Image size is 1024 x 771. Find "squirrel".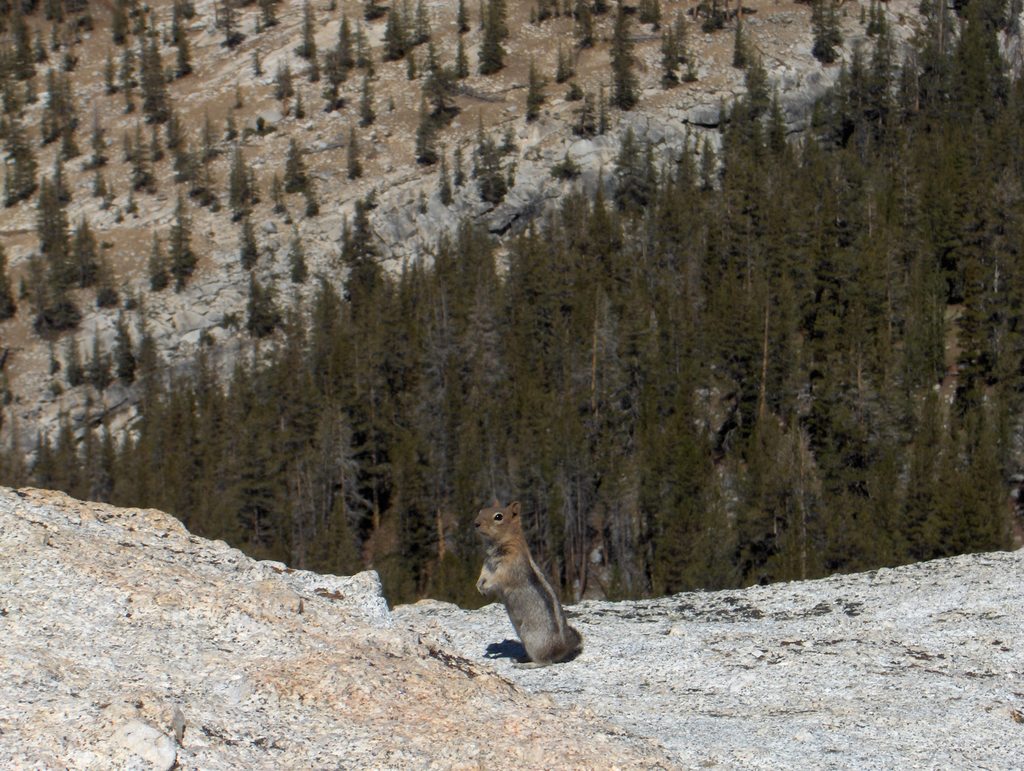
select_region(458, 504, 584, 671).
